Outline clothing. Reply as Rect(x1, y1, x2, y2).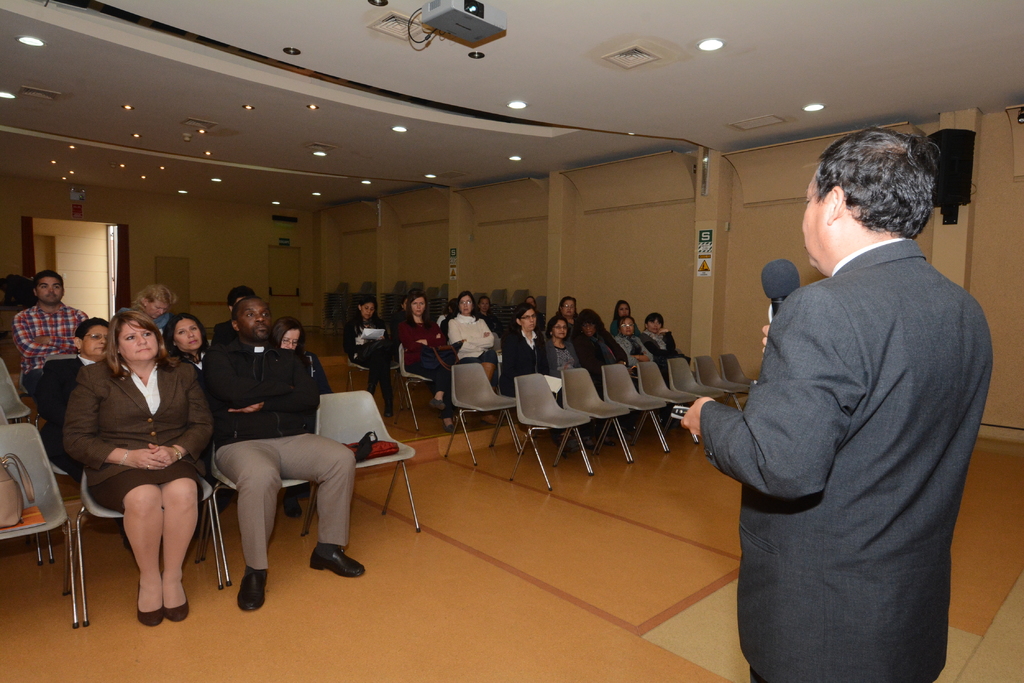
Rect(56, 347, 214, 516).
